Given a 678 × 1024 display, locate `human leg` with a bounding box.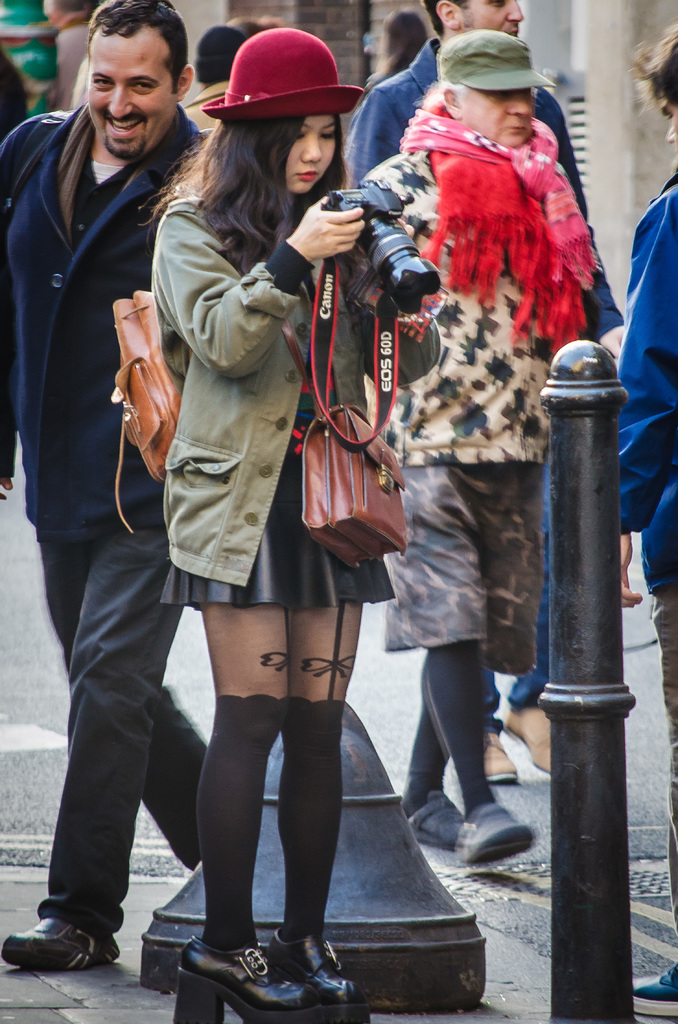
Located: [left=55, top=476, right=213, bottom=868].
